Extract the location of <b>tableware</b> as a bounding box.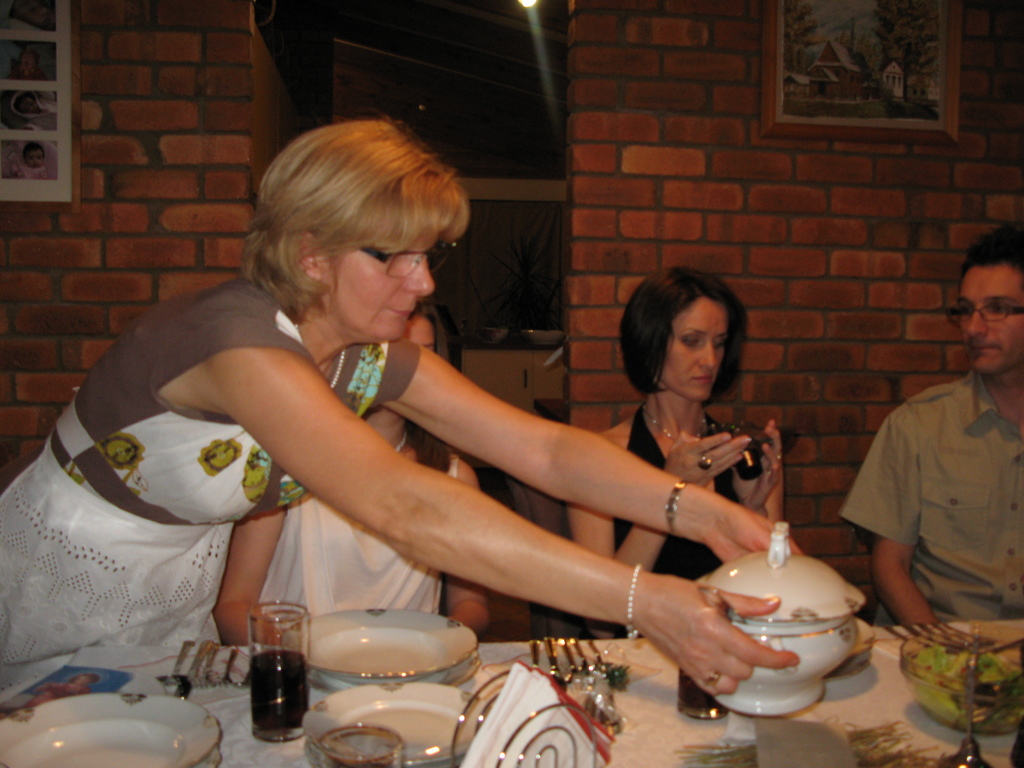
(left=323, top=722, right=413, bottom=767).
